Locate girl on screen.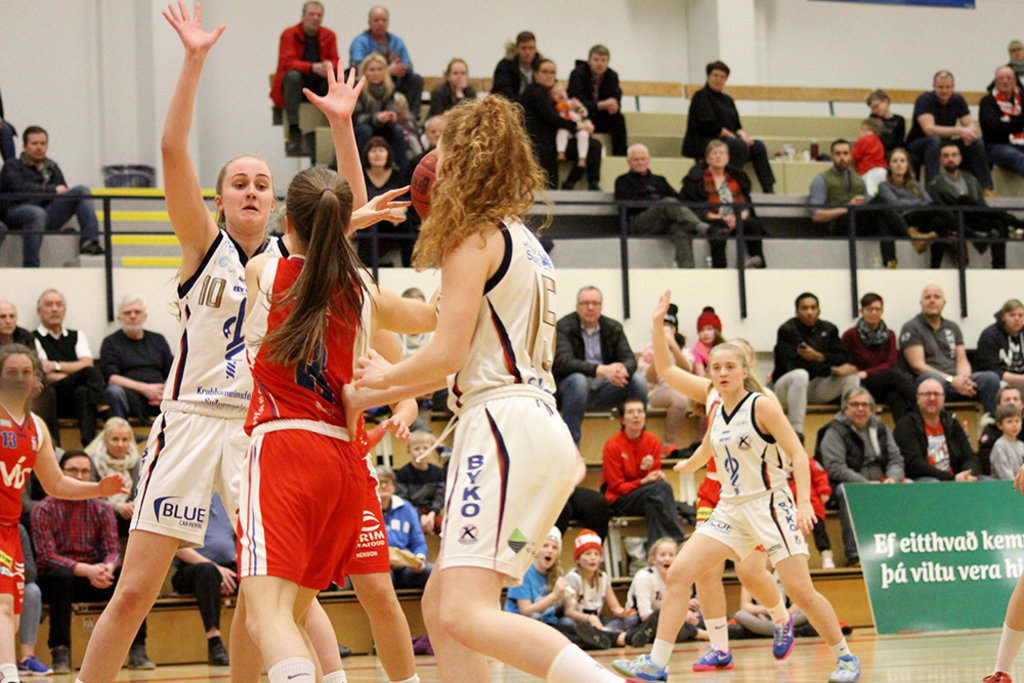
On screen at [left=348, top=48, right=409, bottom=145].
